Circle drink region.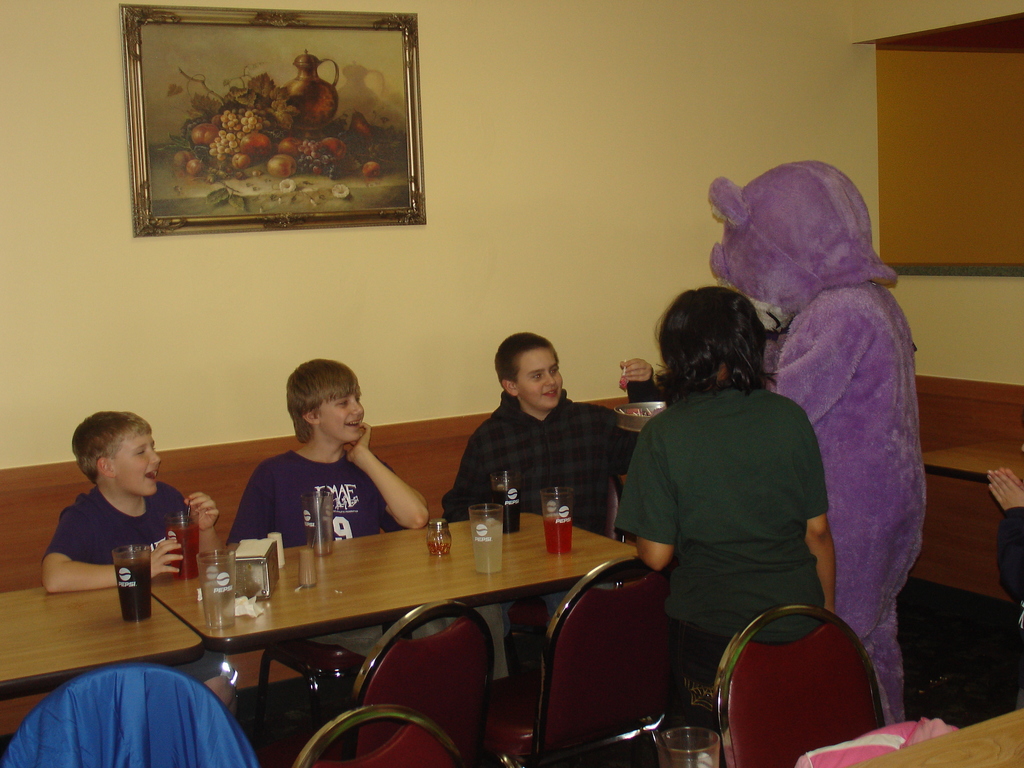
Region: l=426, t=540, r=451, b=554.
